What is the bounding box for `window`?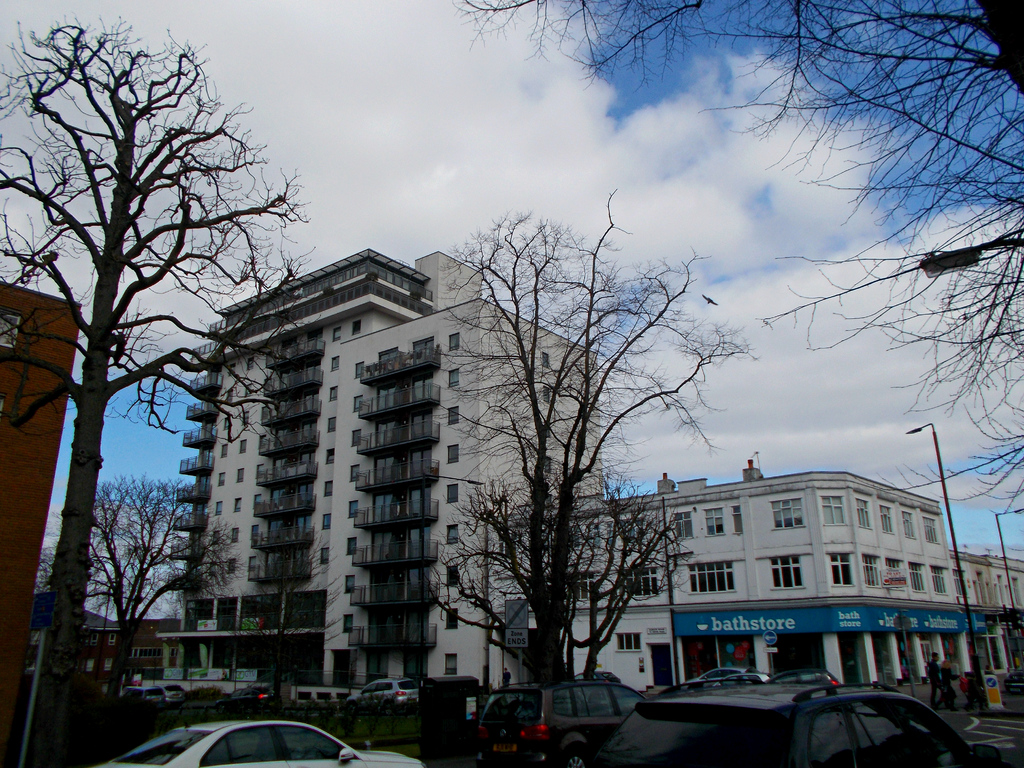
region(259, 435, 267, 457).
